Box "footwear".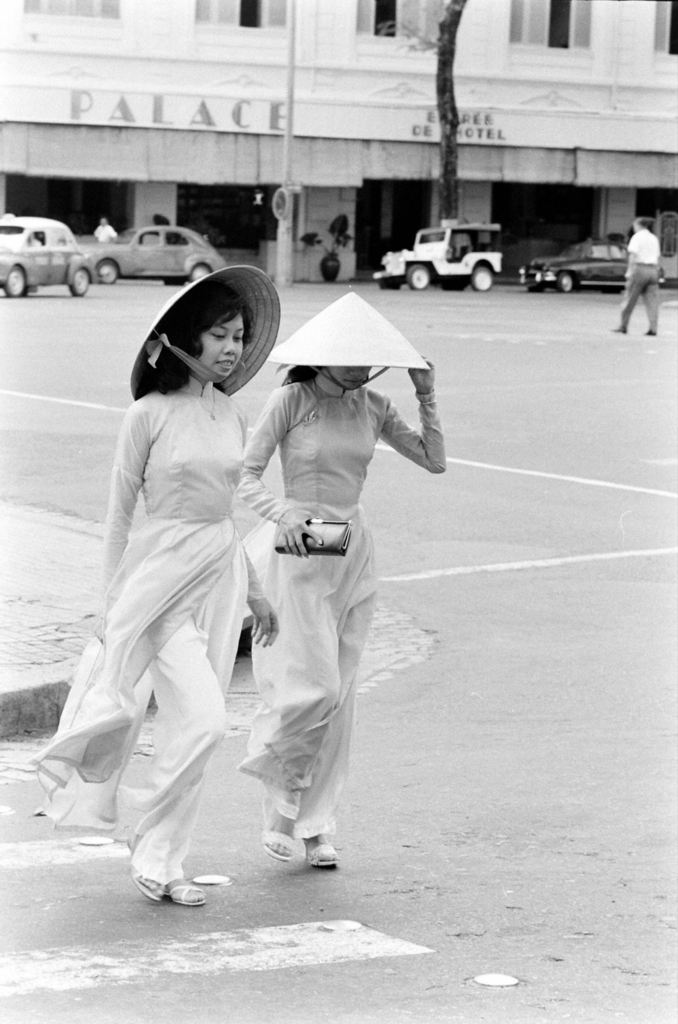
297/825/346/877.
